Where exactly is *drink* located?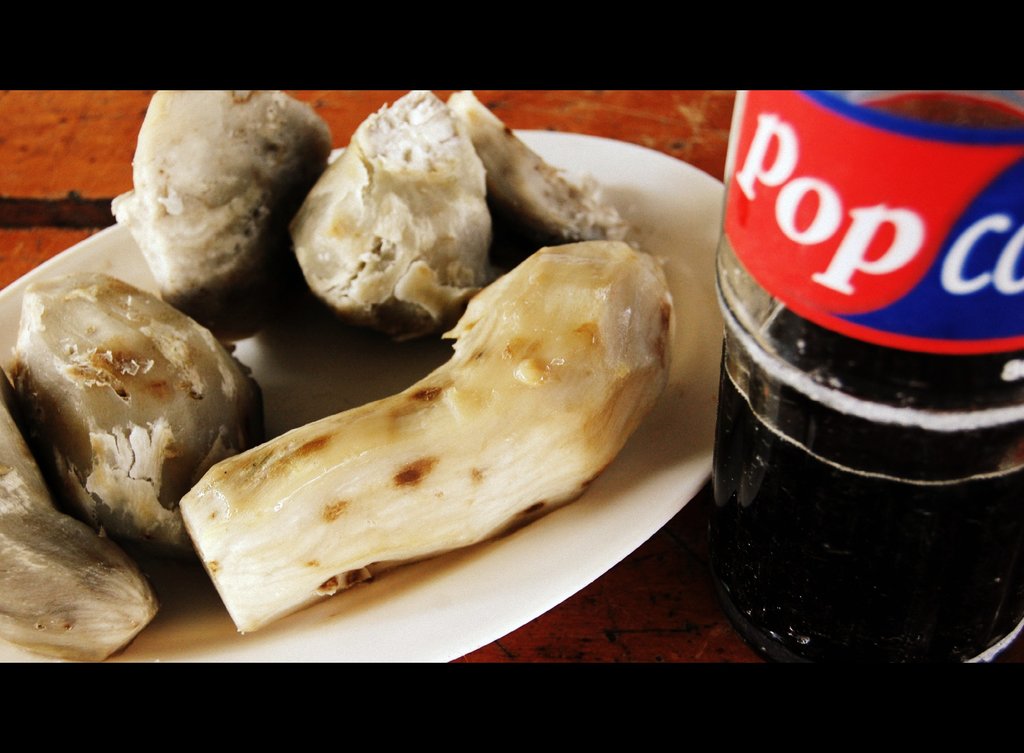
Its bounding box is <bbox>701, 48, 1023, 729</bbox>.
